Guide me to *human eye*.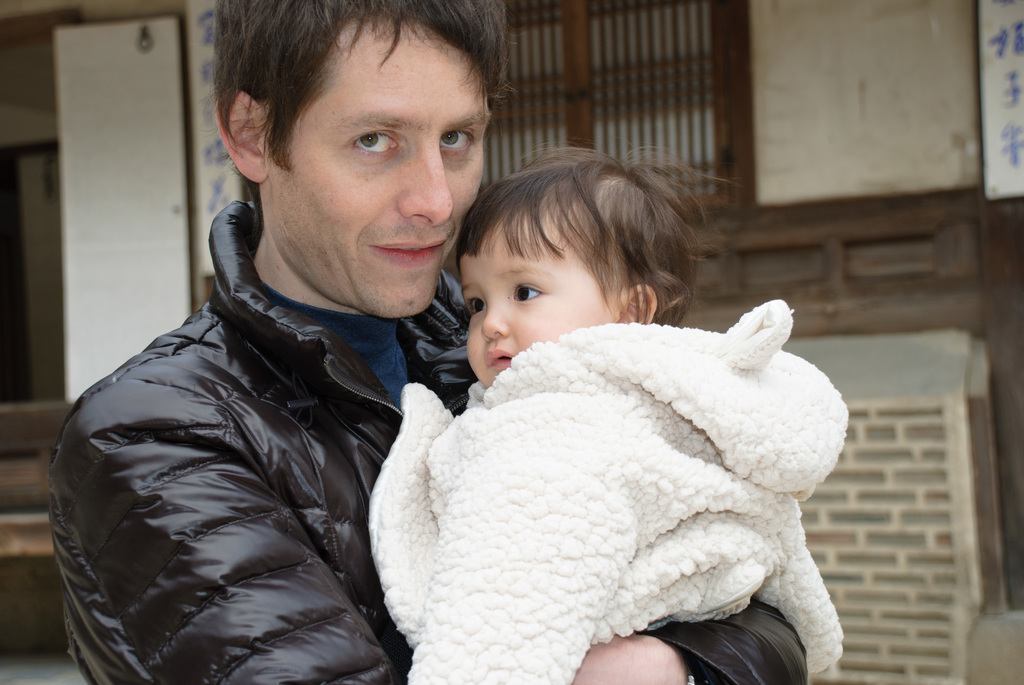
Guidance: Rect(513, 278, 548, 306).
